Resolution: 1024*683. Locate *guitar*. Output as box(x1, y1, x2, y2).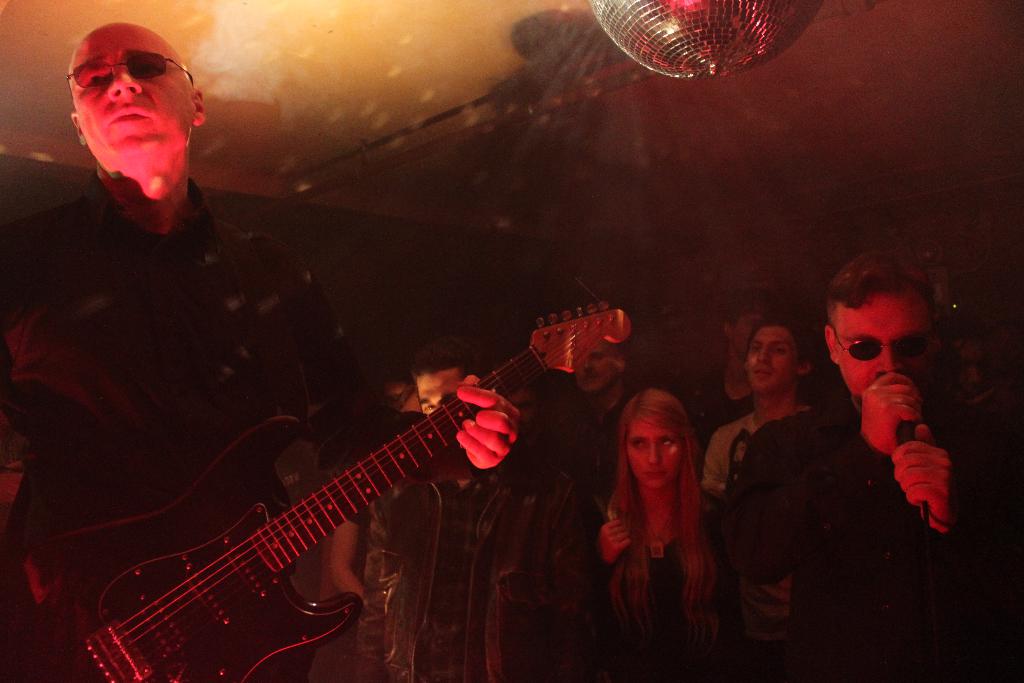
box(63, 300, 636, 682).
